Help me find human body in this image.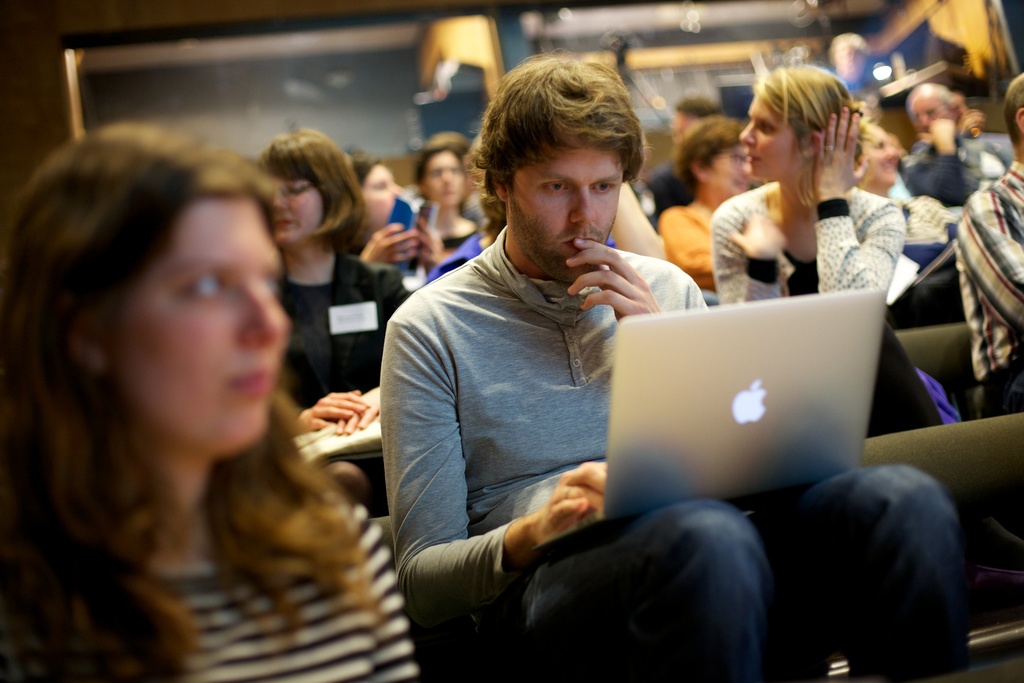
Found it: <region>955, 161, 1023, 420</region>.
